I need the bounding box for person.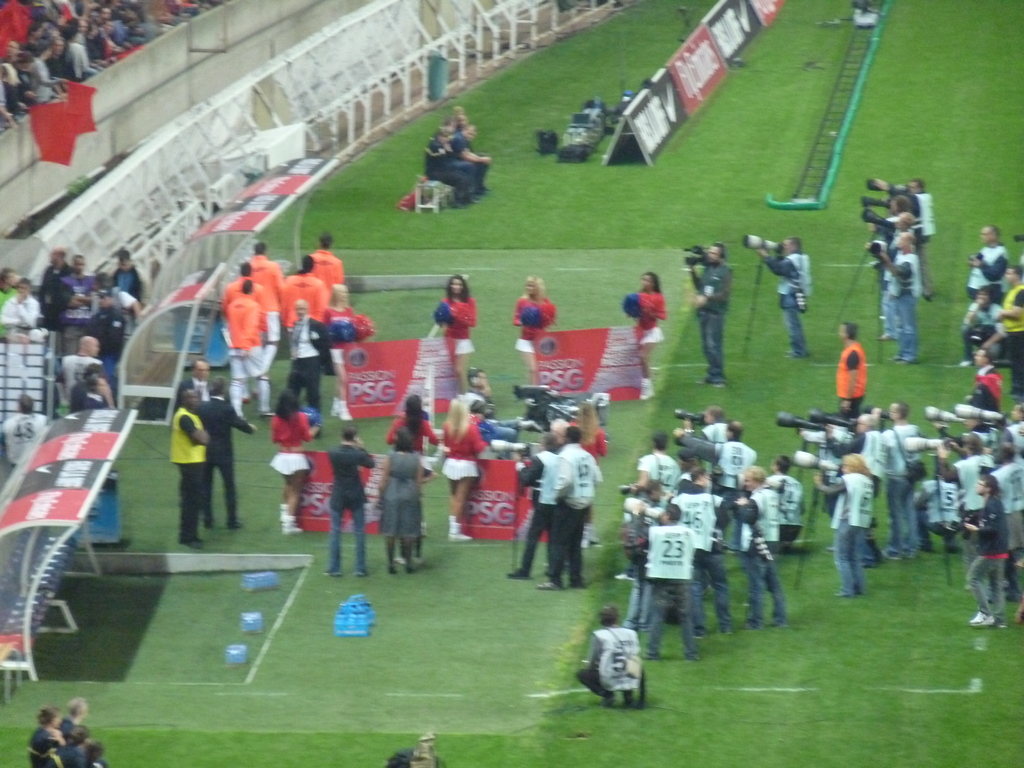
Here it is: [x1=440, y1=276, x2=479, y2=387].
